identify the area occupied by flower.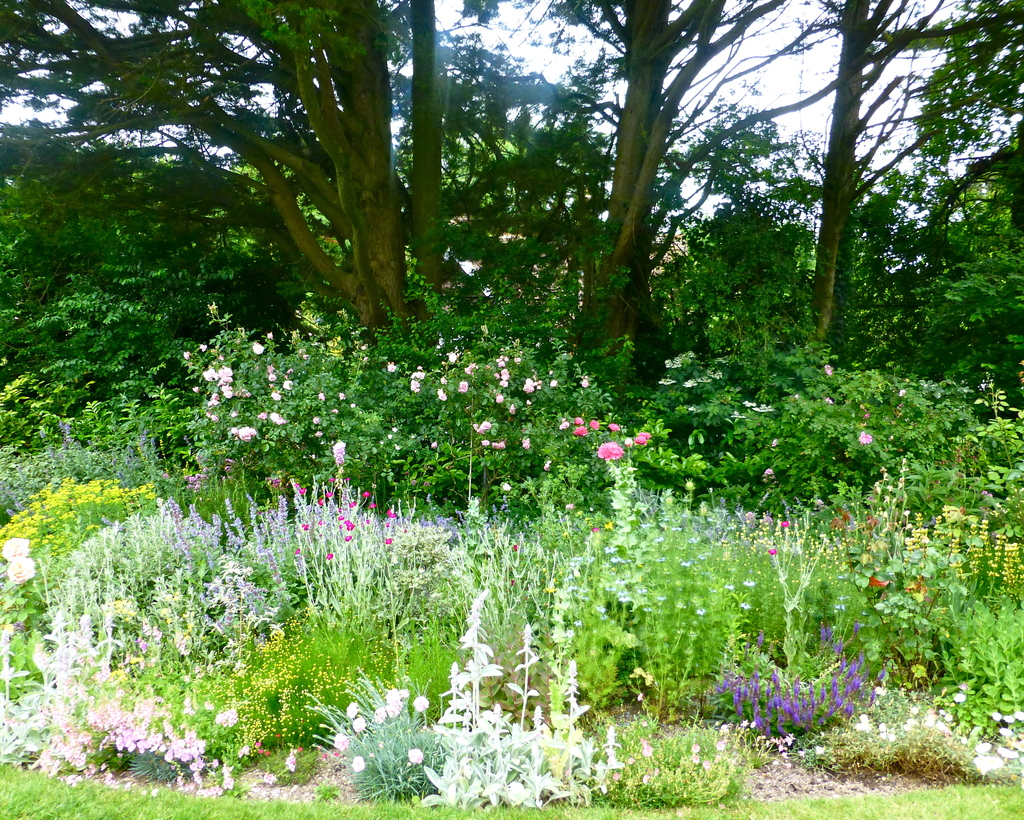
Area: (634,435,650,446).
